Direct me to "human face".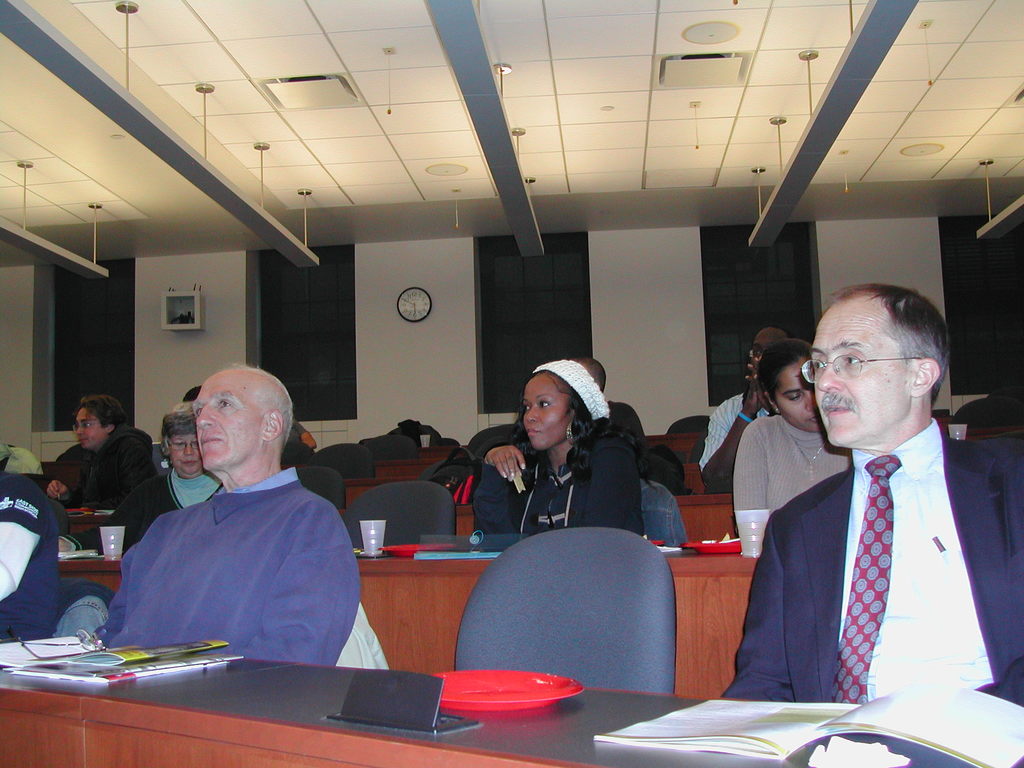
Direction: 79 406 102 445.
